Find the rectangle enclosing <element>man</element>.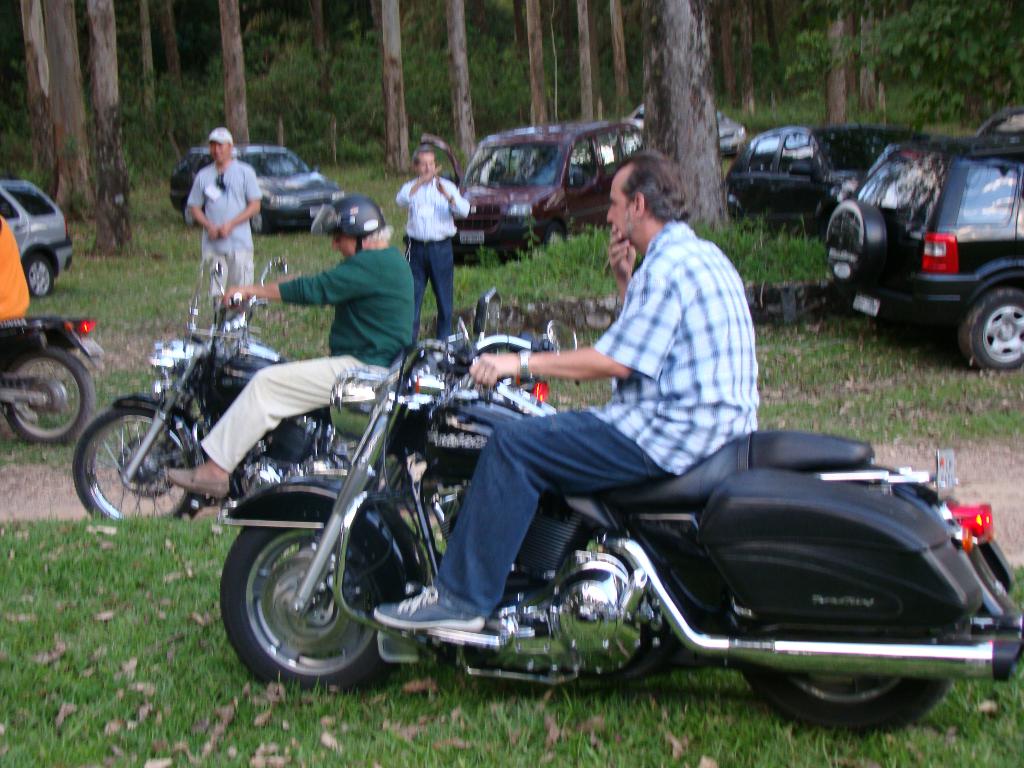
bbox=(395, 147, 478, 328).
